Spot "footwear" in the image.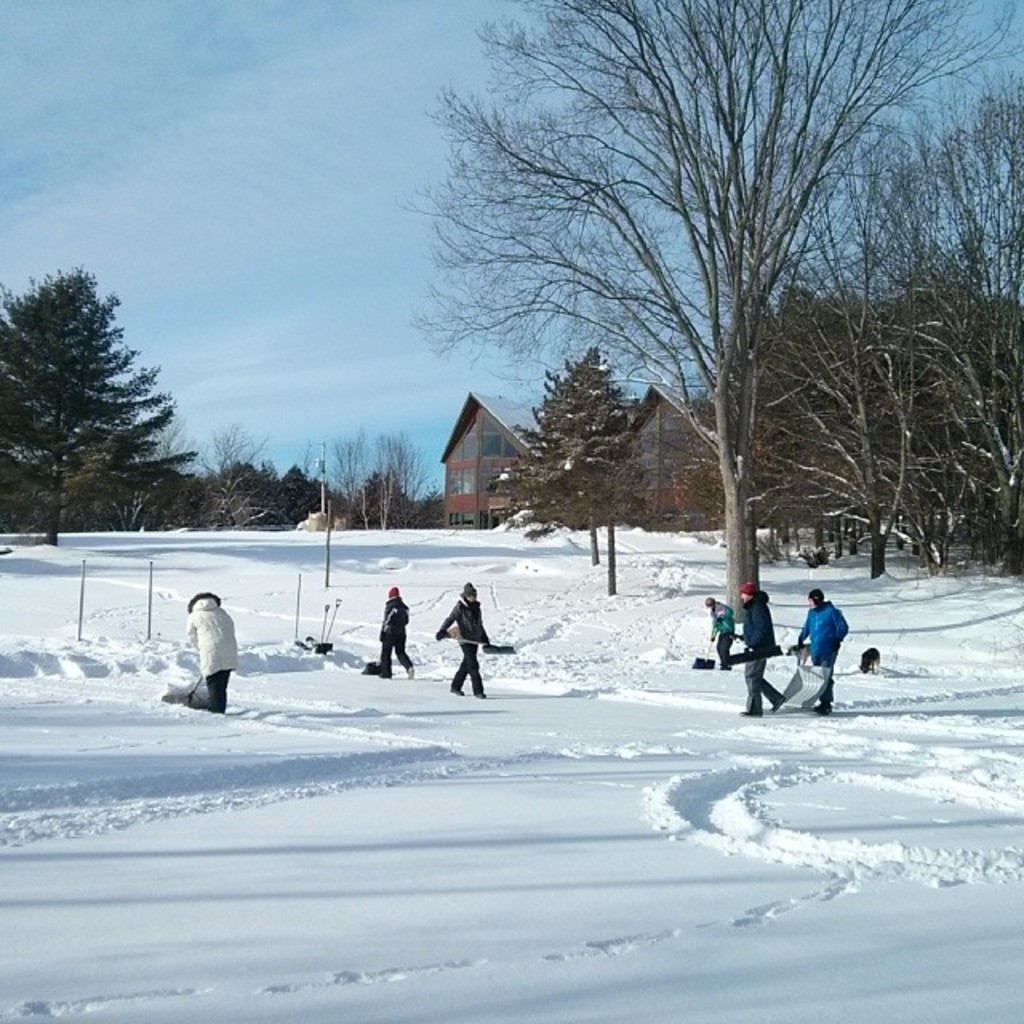
"footwear" found at bbox=(816, 699, 829, 715).
